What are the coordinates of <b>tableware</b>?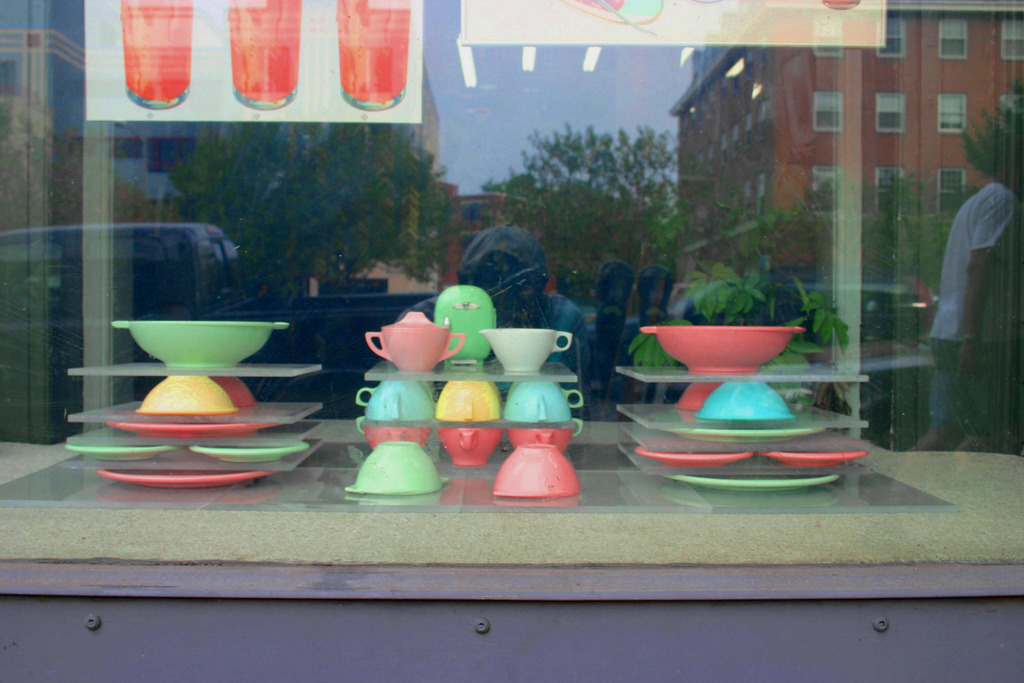
region(472, 331, 575, 388).
